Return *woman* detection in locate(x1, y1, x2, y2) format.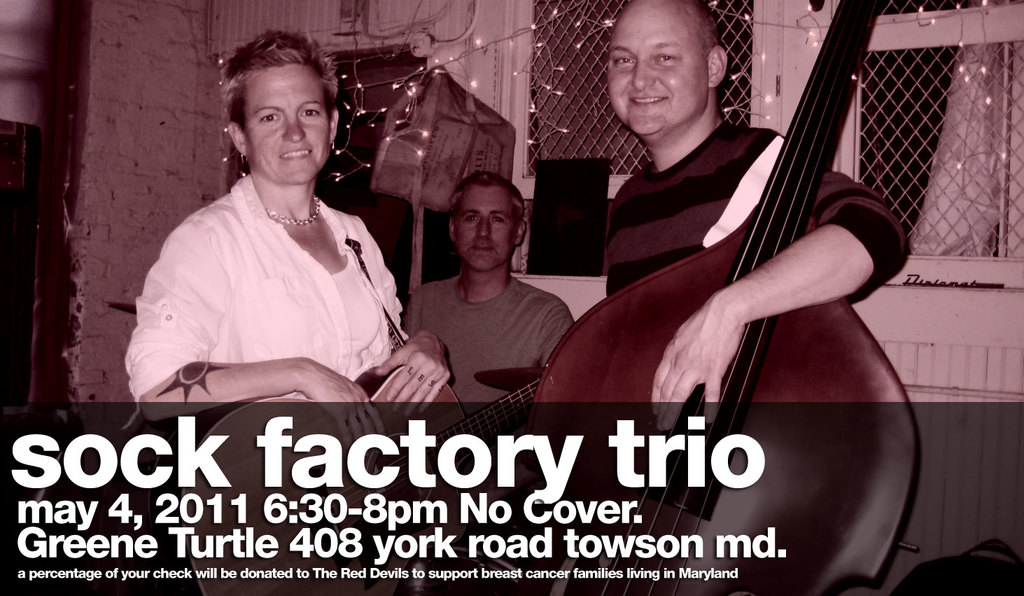
locate(114, 26, 453, 590).
